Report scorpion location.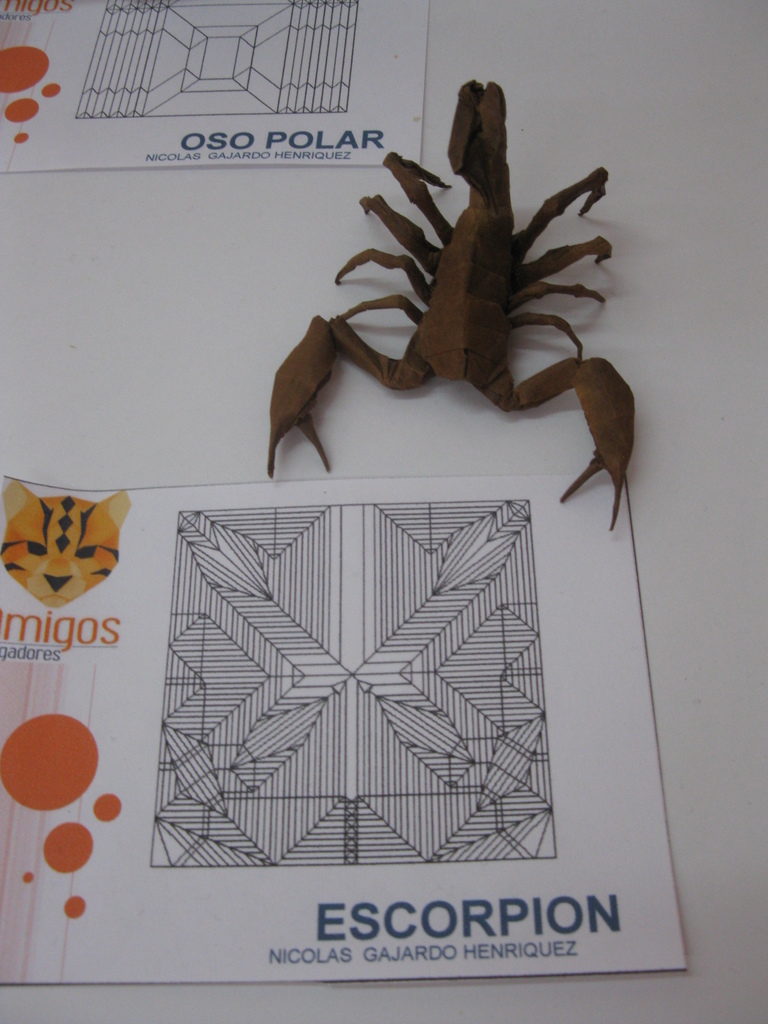
Report: bbox=(262, 76, 643, 531).
